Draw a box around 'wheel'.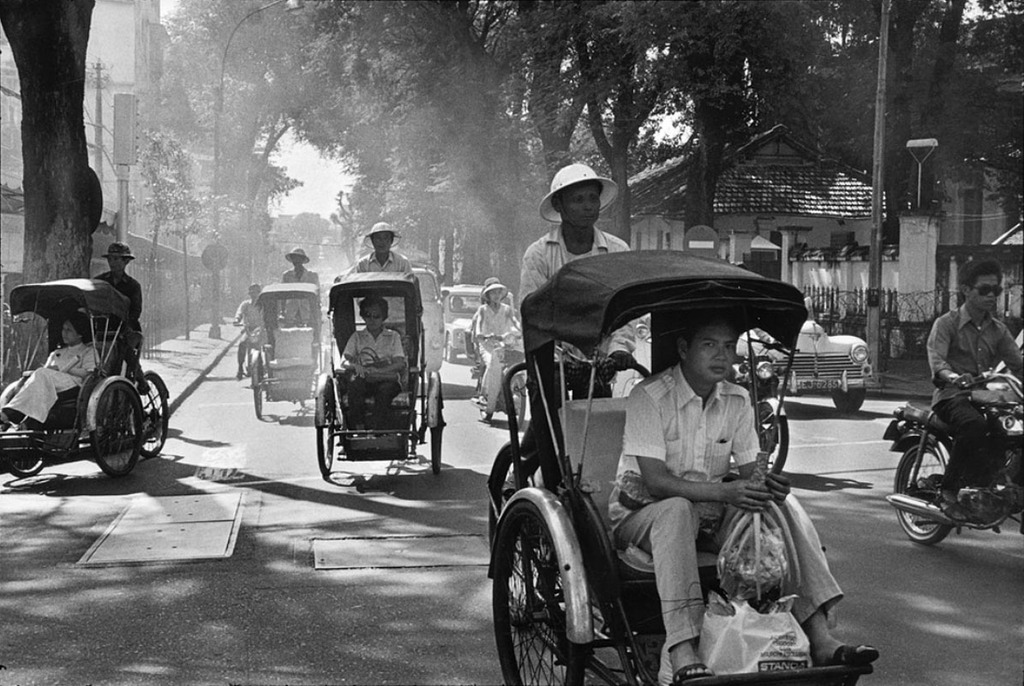
{"left": 423, "top": 379, "right": 451, "bottom": 478}.
